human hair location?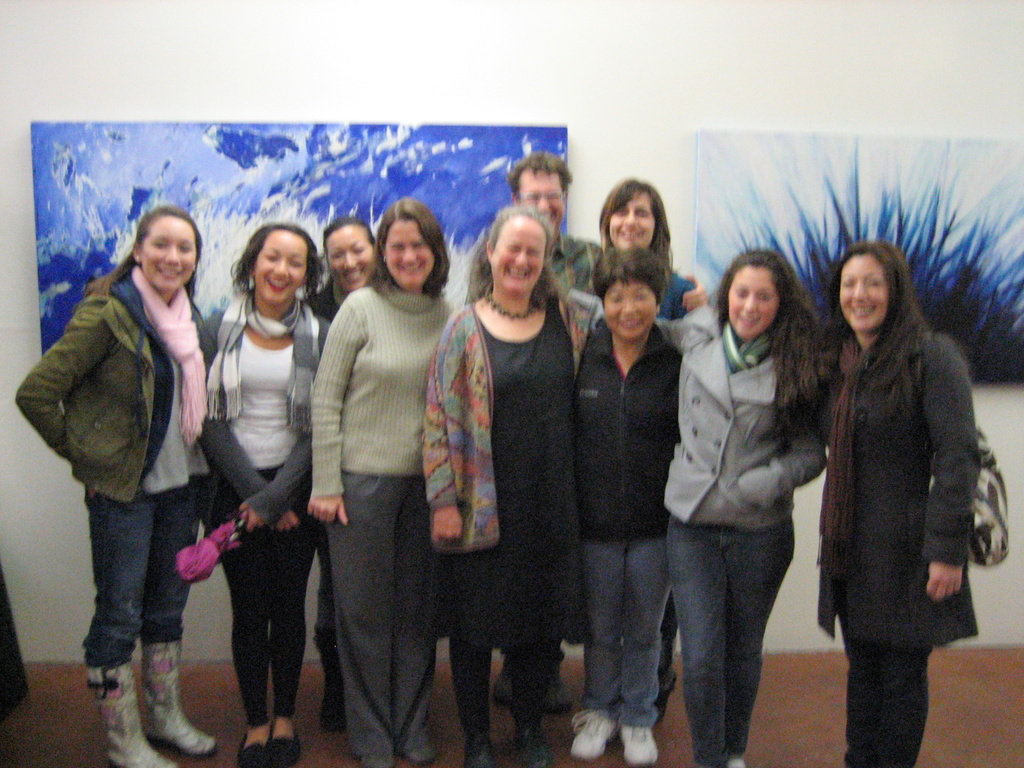
bbox(506, 145, 575, 198)
